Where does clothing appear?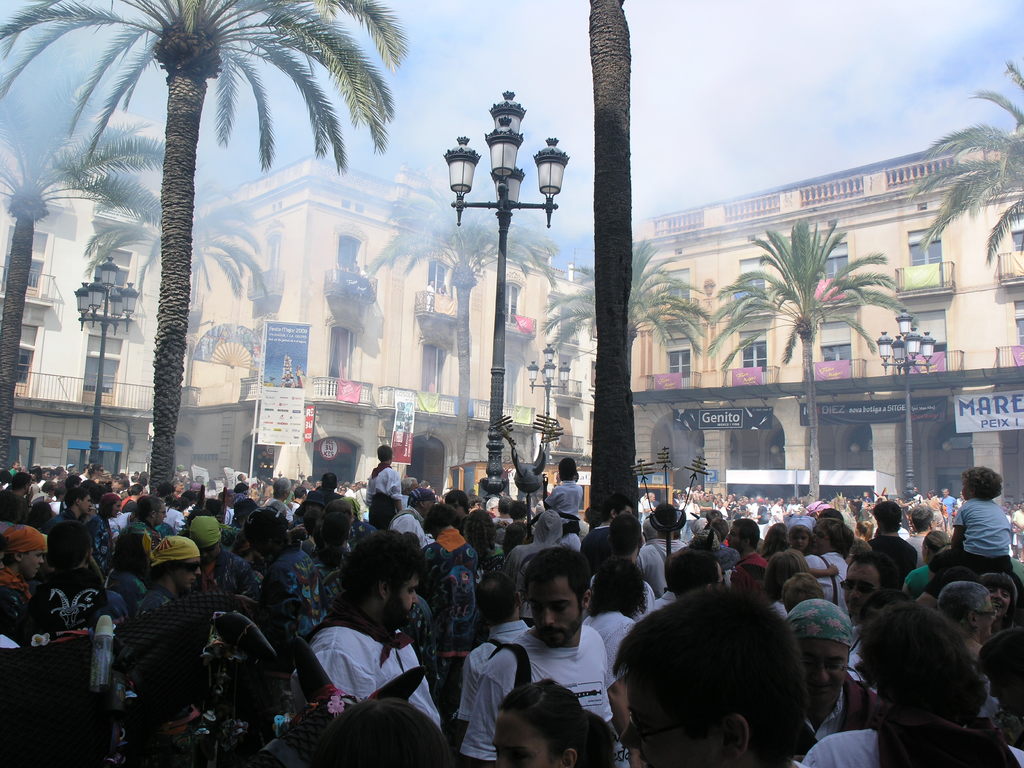
Appears at l=292, t=604, r=443, b=733.
